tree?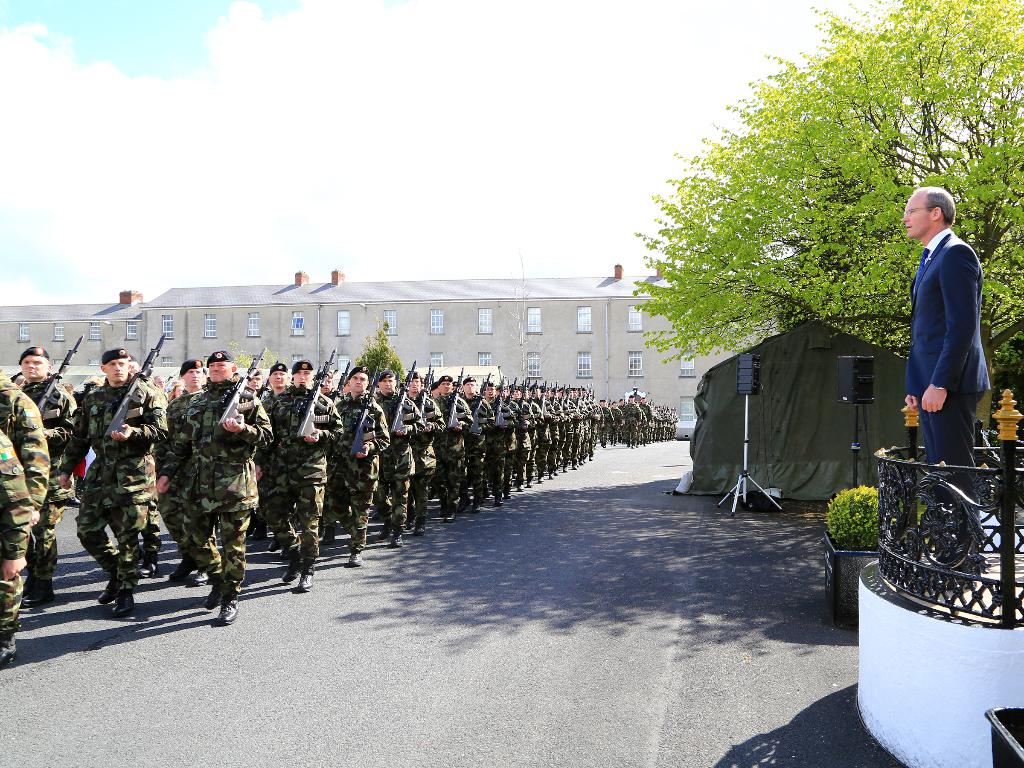
(355,316,412,383)
